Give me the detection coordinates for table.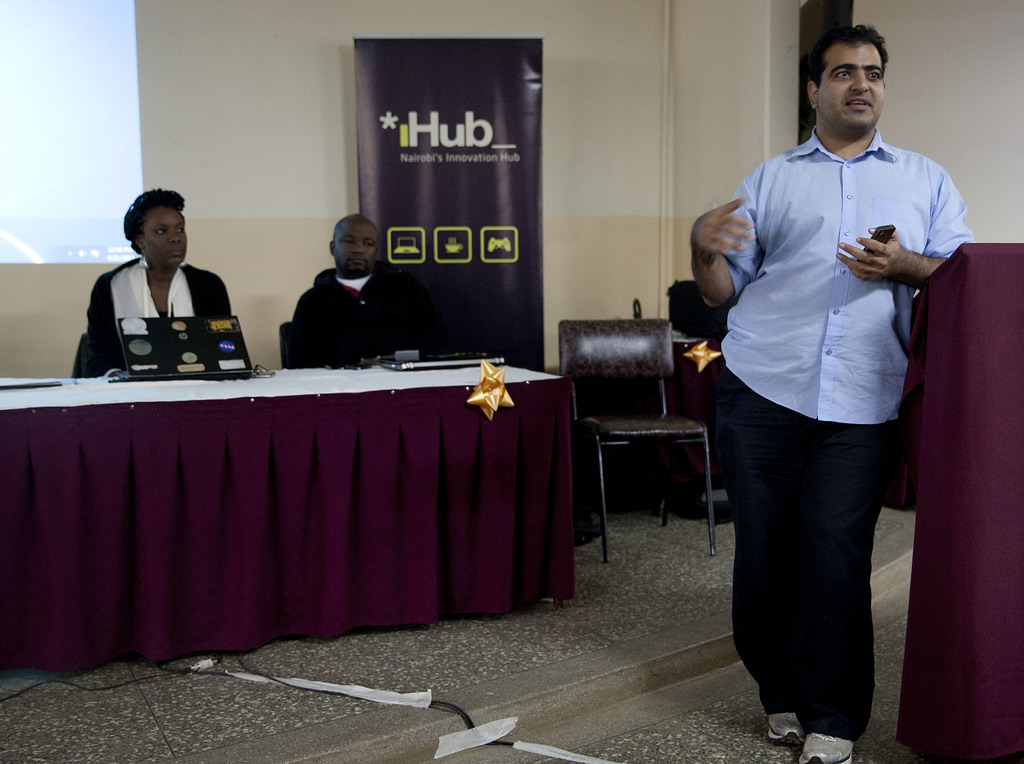
Rect(0, 339, 600, 683).
